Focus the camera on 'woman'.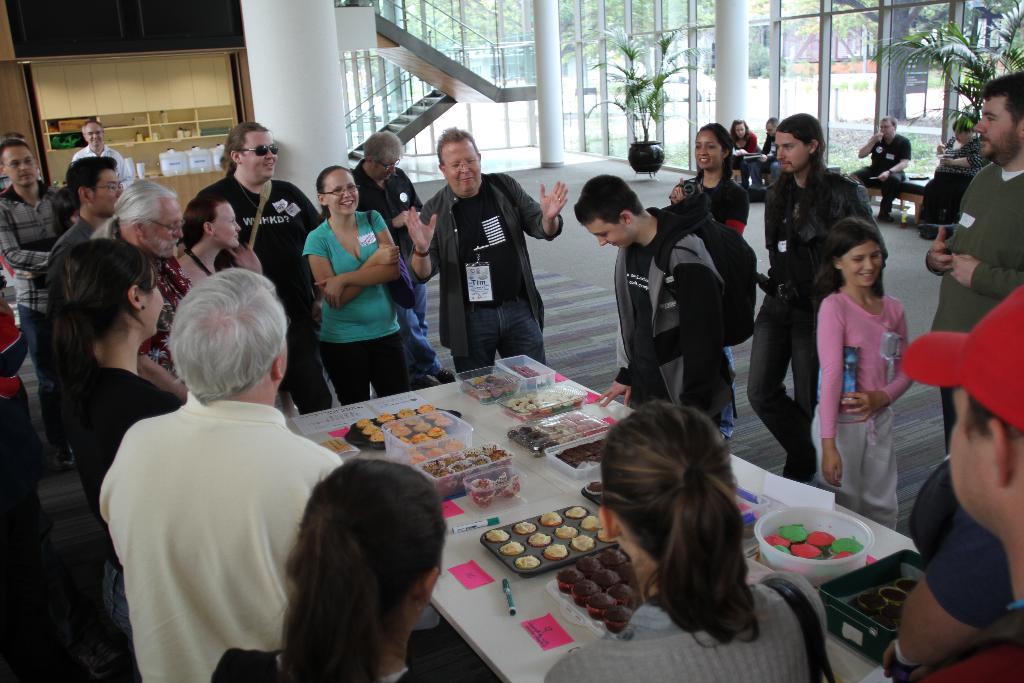
Focus region: [42, 239, 192, 680].
